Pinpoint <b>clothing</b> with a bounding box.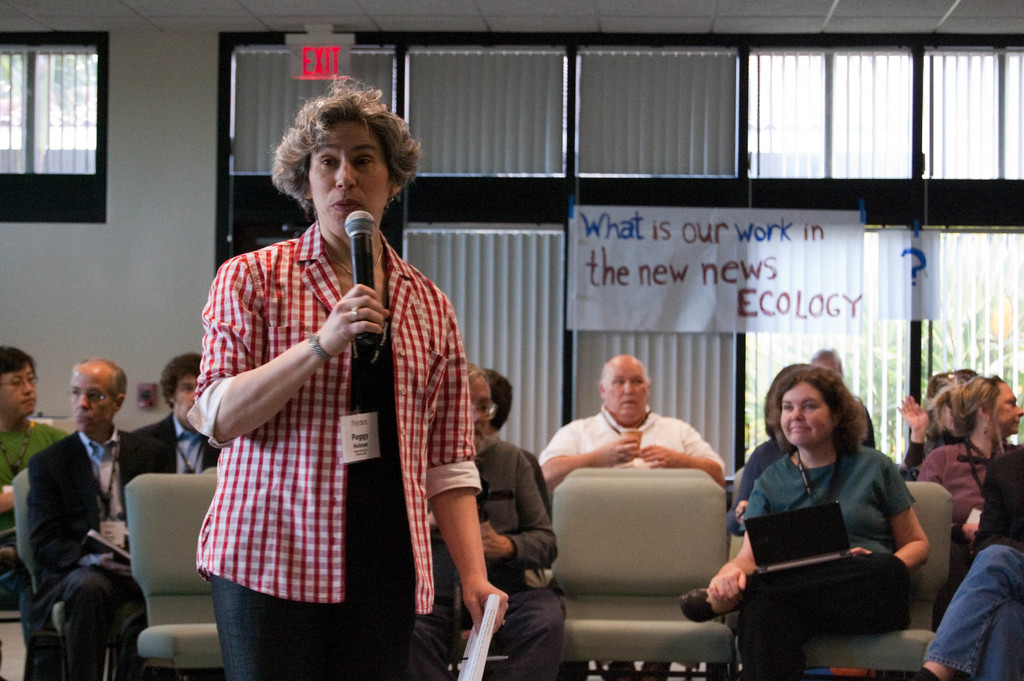
rect(0, 413, 76, 568).
